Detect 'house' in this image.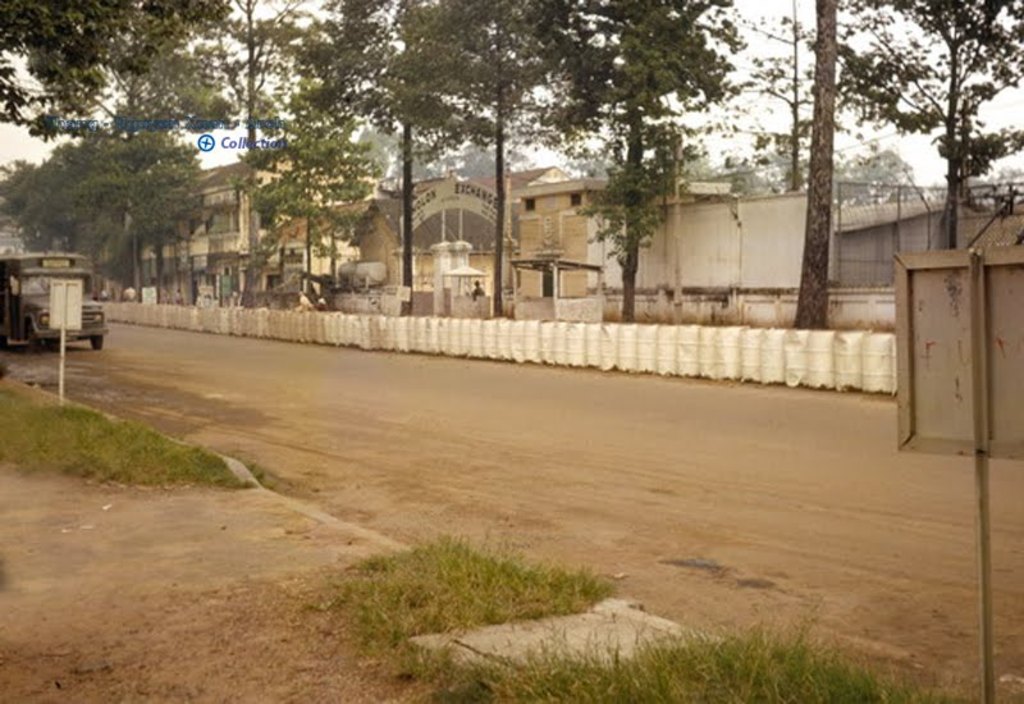
Detection: (506,169,840,326).
